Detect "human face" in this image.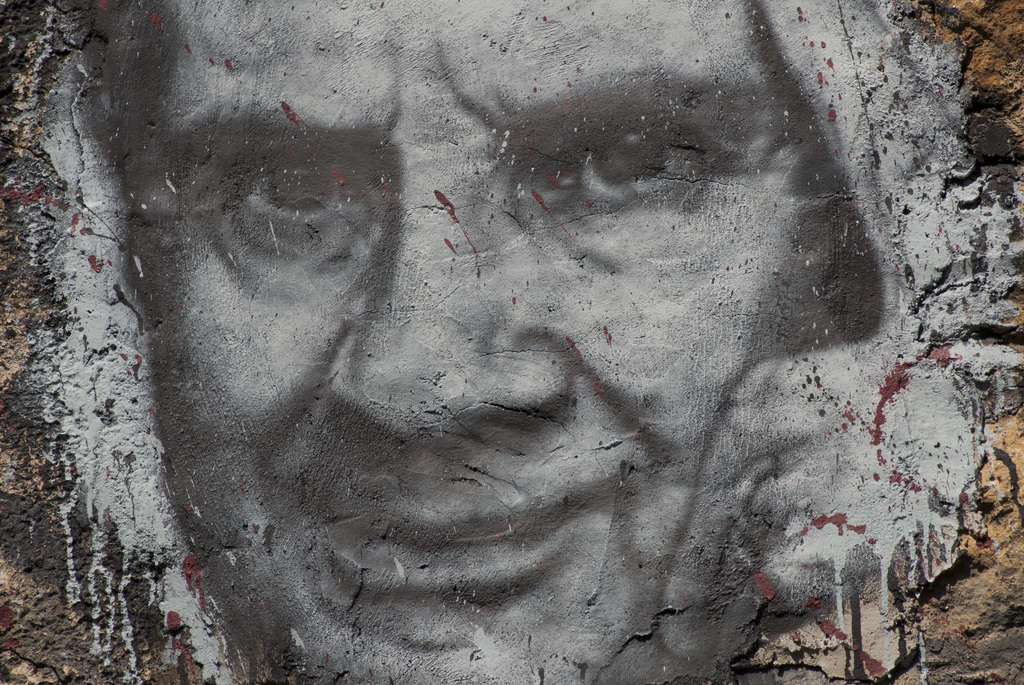
Detection: box(131, 0, 842, 684).
